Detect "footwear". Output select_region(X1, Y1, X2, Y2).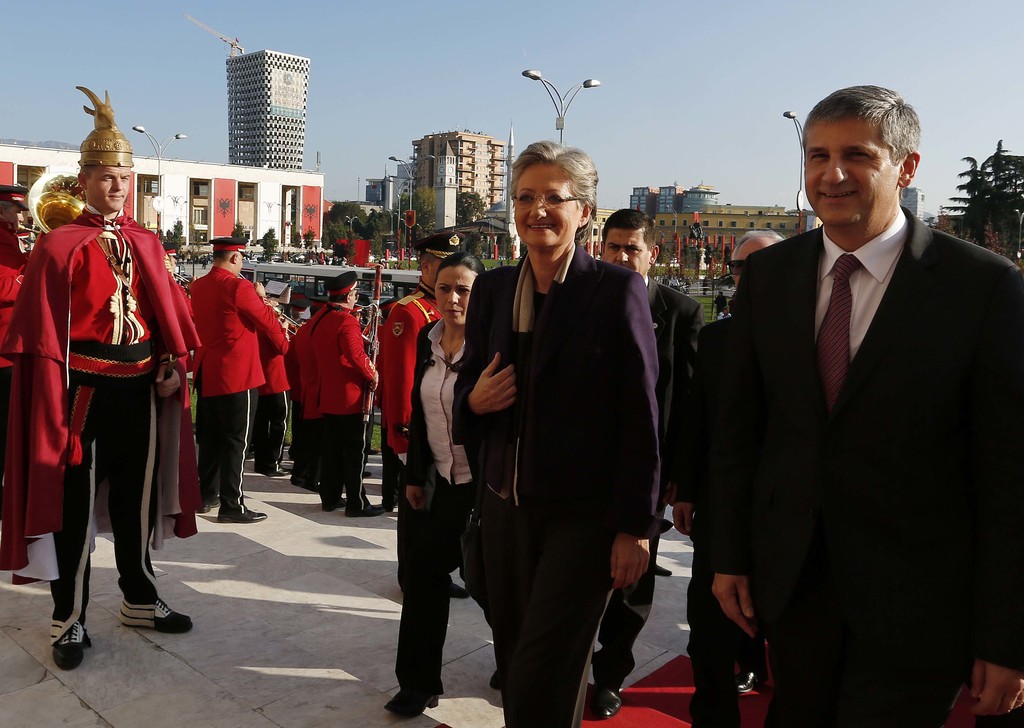
select_region(738, 666, 762, 693).
